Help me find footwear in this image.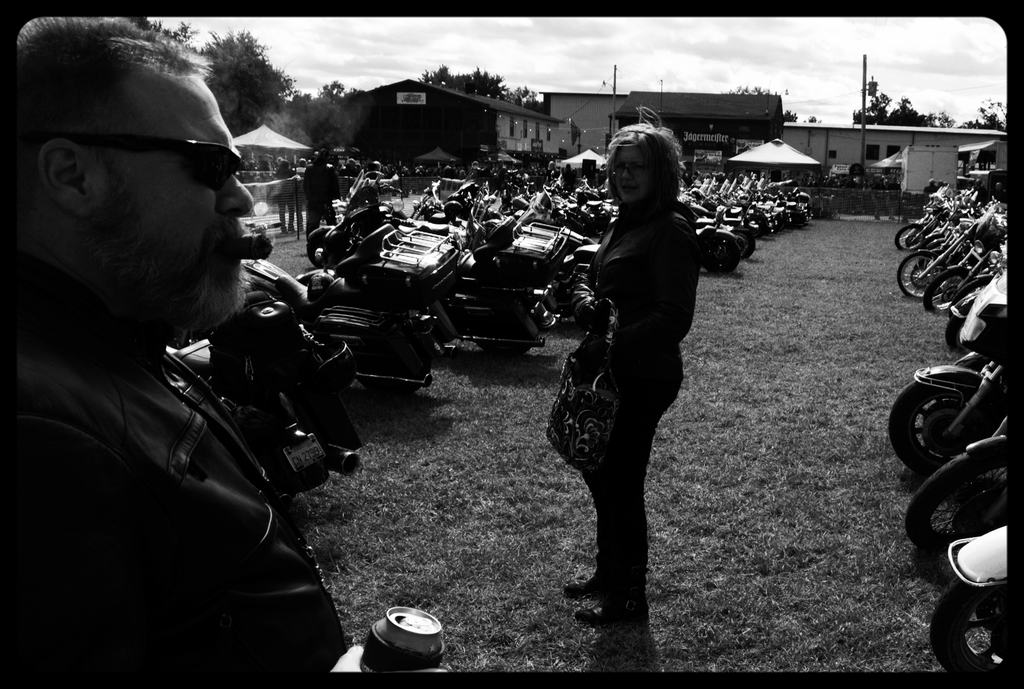
Found it: x1=573, y1=603, x2=639, y2=622.
